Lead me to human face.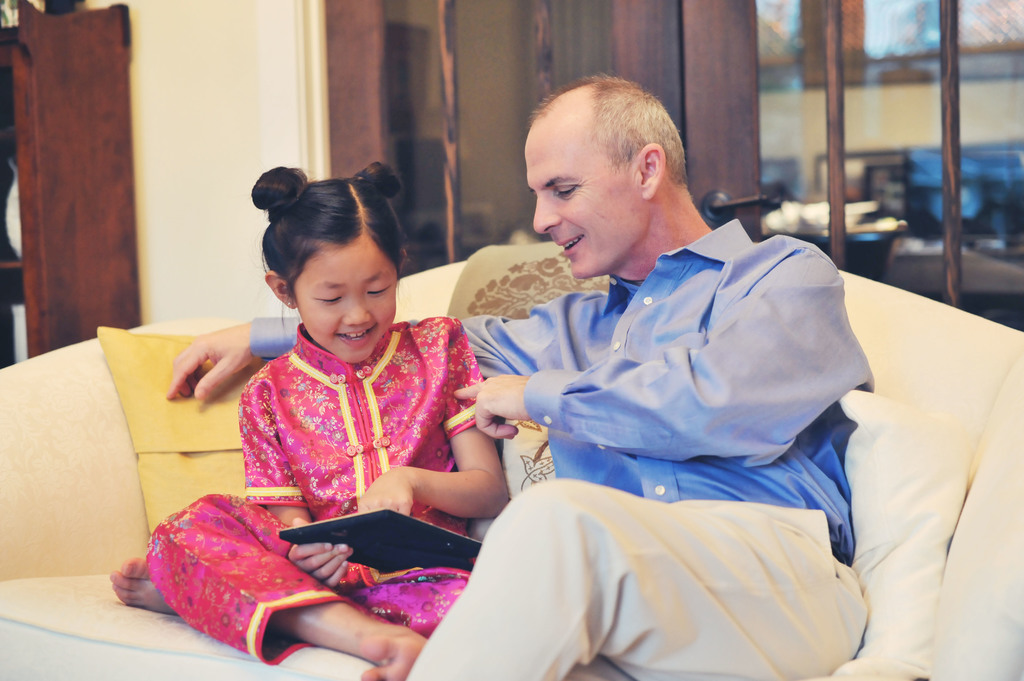
Lead to bbox=[292, 244, 397, 364].
